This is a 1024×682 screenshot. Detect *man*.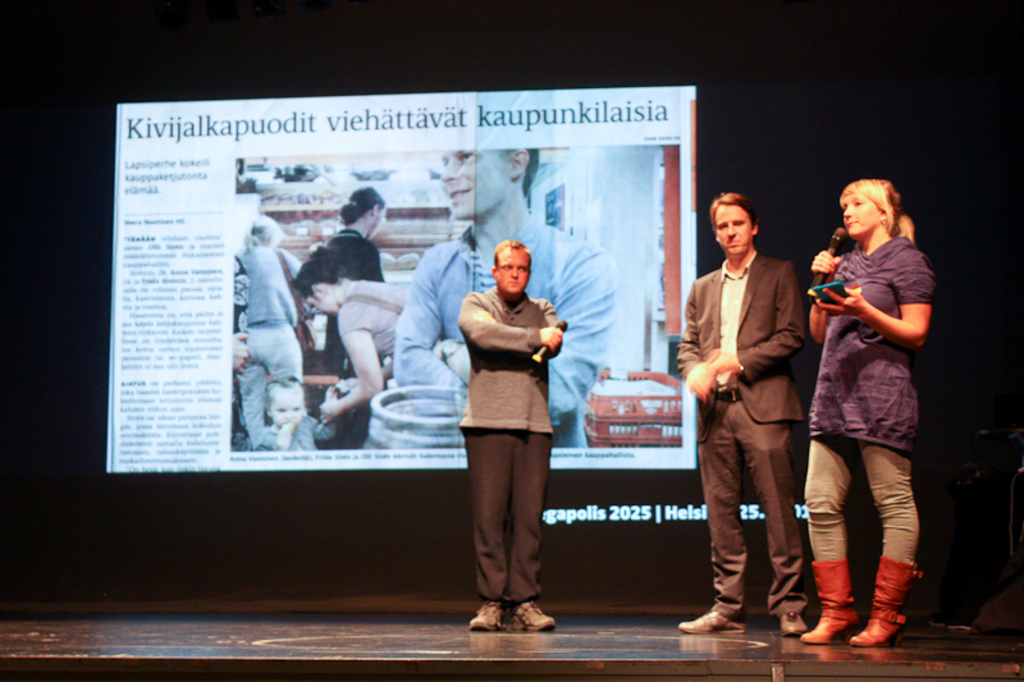
(left=294, top=260, right=460, bottom=448).
